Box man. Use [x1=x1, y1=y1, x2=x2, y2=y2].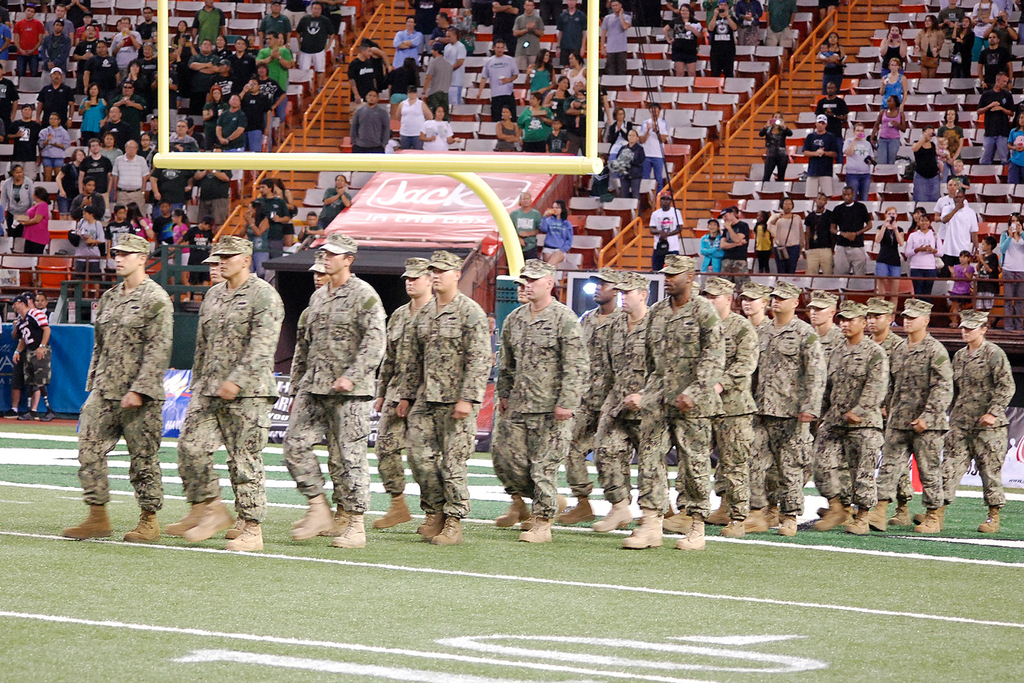
[x1=420, y1=41, x2=452, y2=120].
